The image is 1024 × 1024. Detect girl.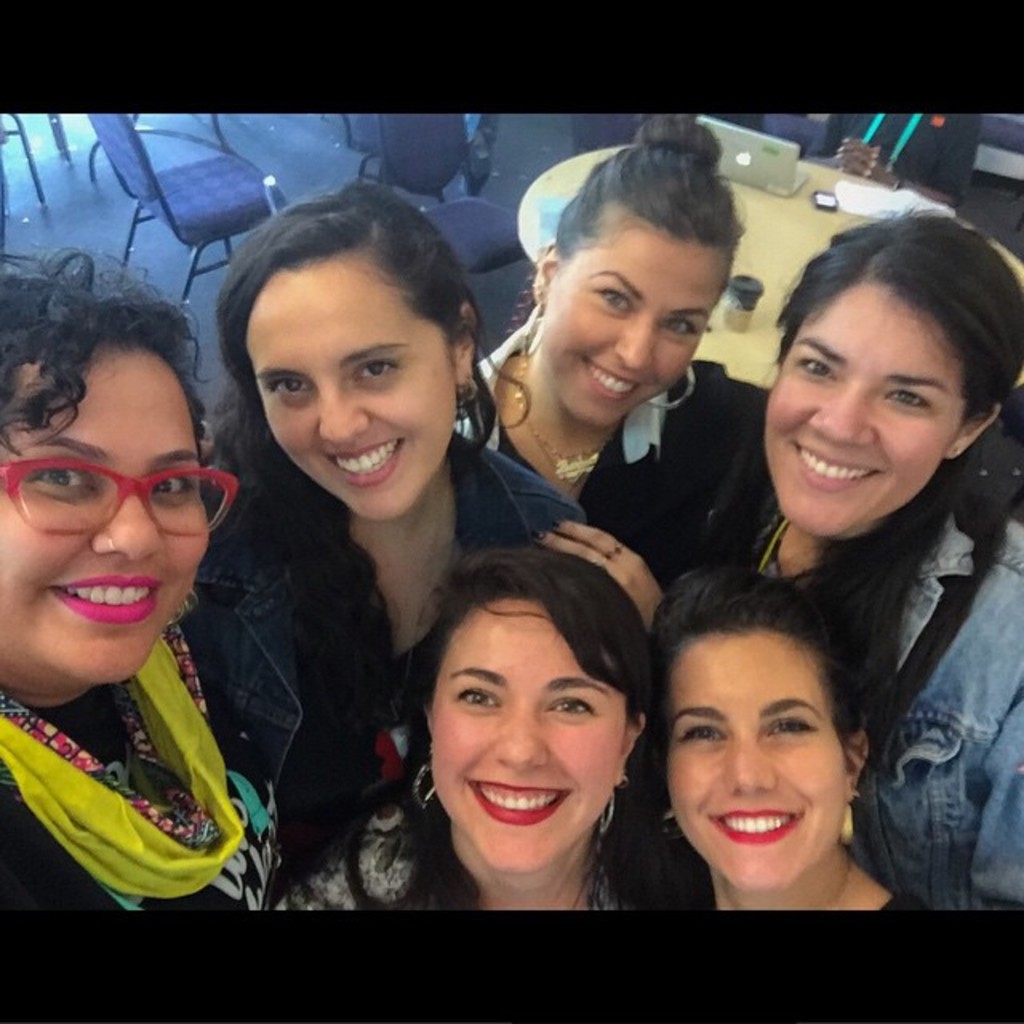
Detection: (0,248,293,1022).
